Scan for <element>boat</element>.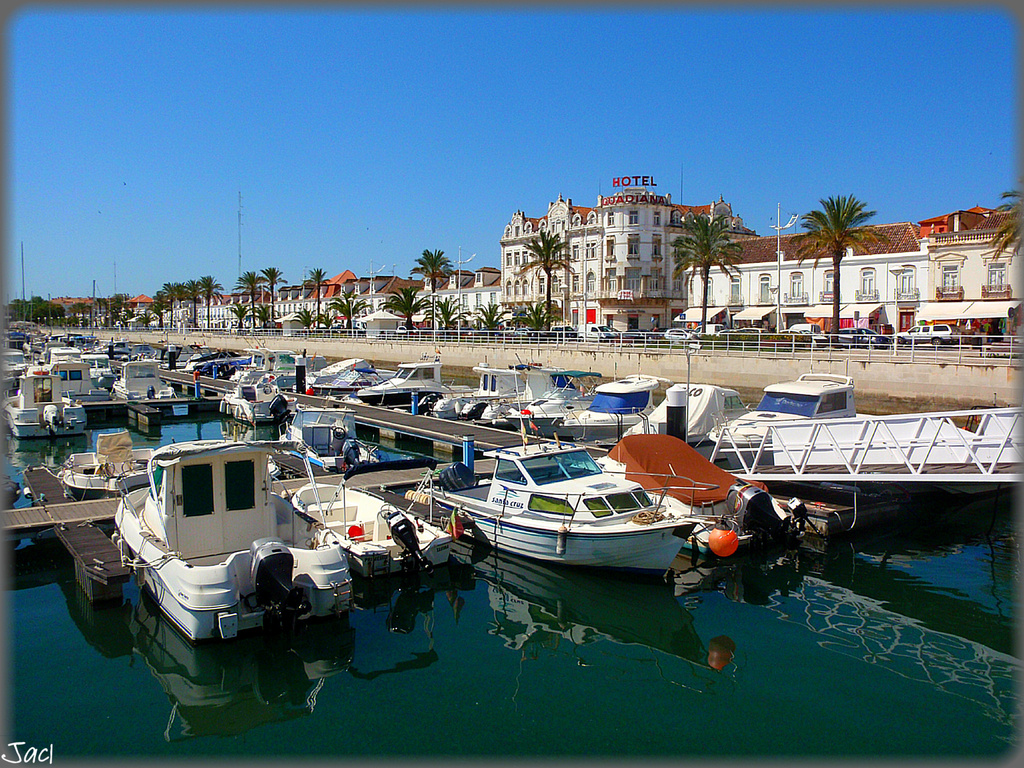
Scan result: {"left": 0, "top": 349, "right": 40, "bottom": 373}.
